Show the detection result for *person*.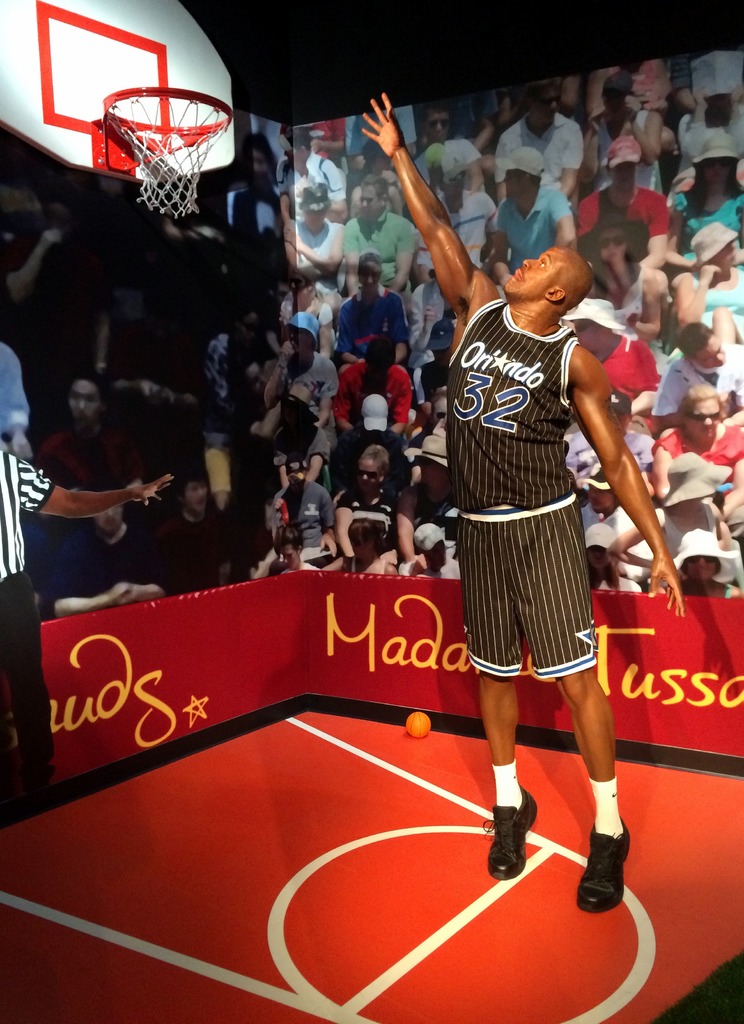
bbox=(225, 134, 290, 230).
